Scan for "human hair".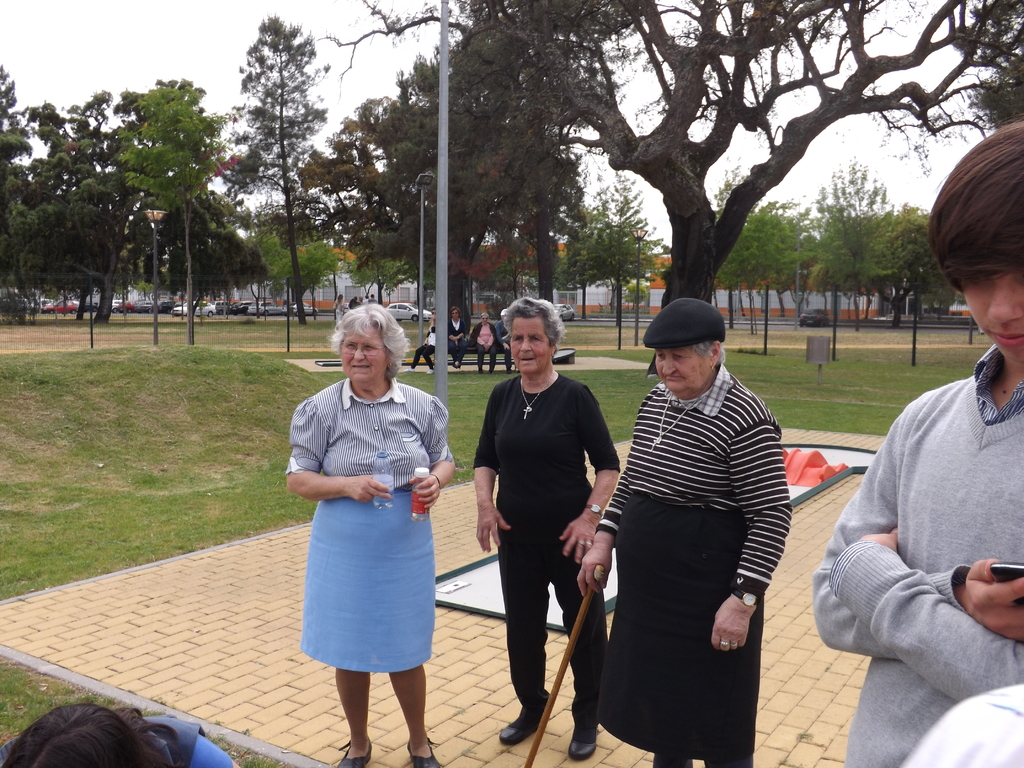
Scan result: (934, 145, 1023, 326).
